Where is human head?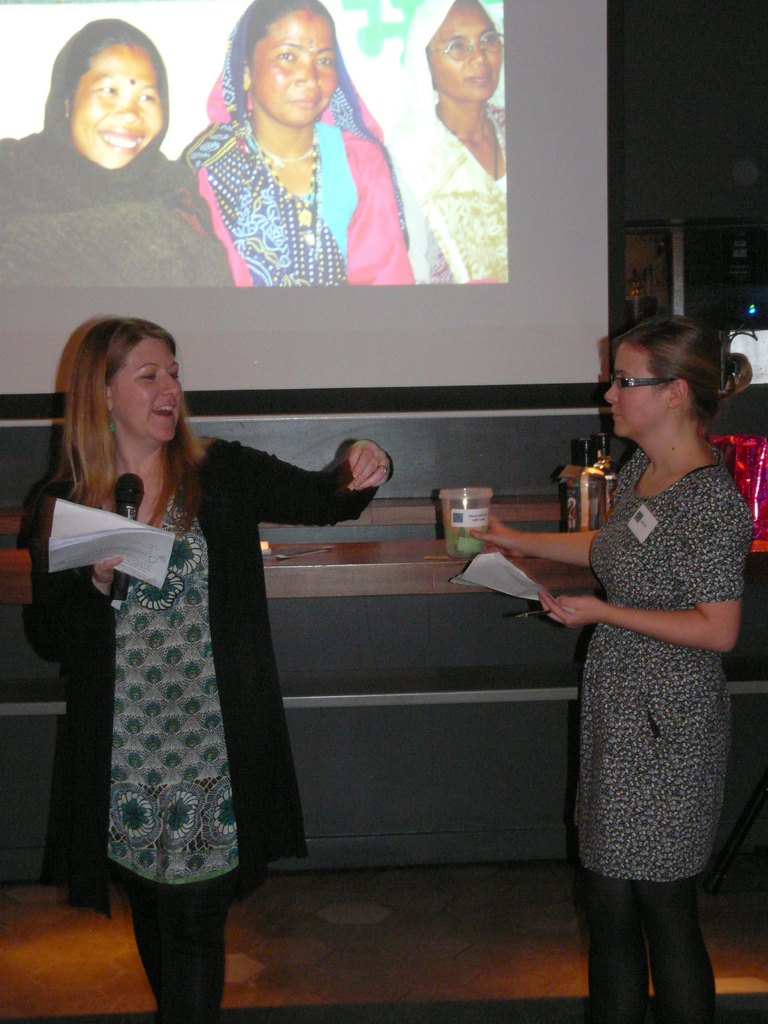
(x1=44, y1=15, x2=175, y2=157).
